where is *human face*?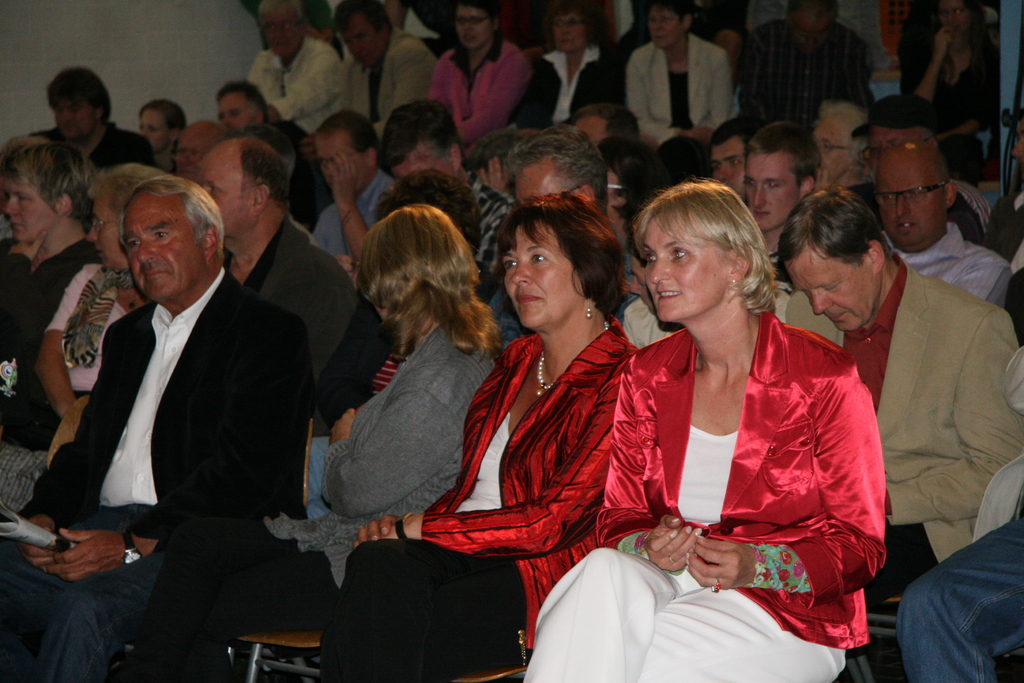
box(46, 94, 93, 132).
